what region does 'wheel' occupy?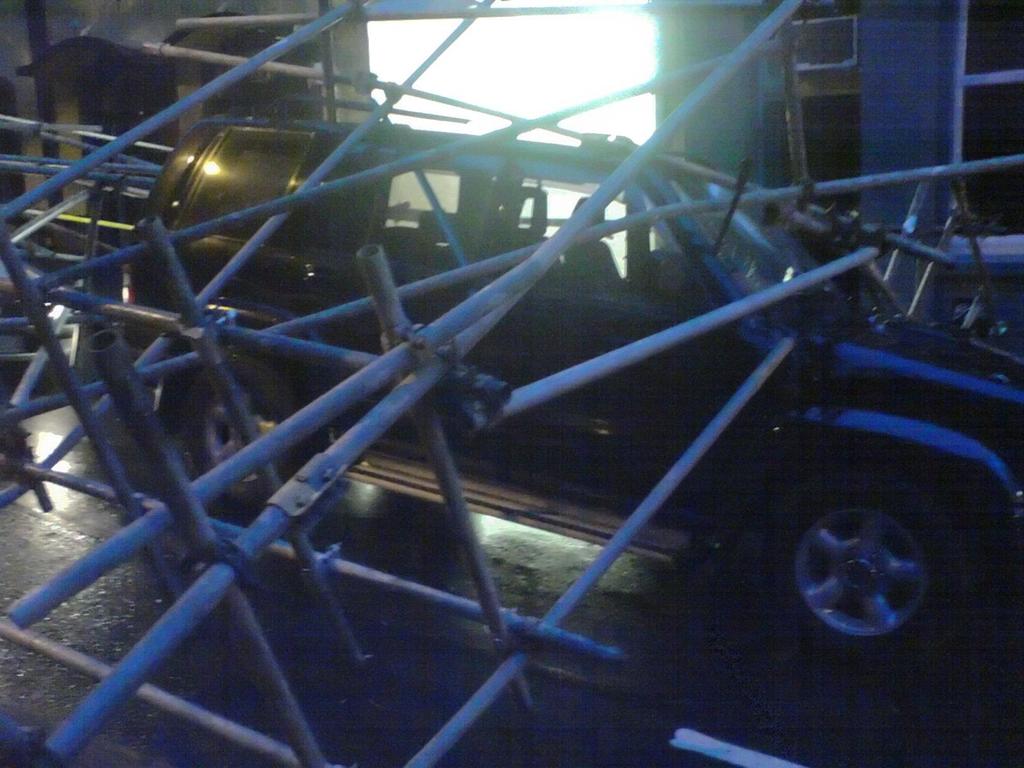
BBox(184, 353, 309, 507).
